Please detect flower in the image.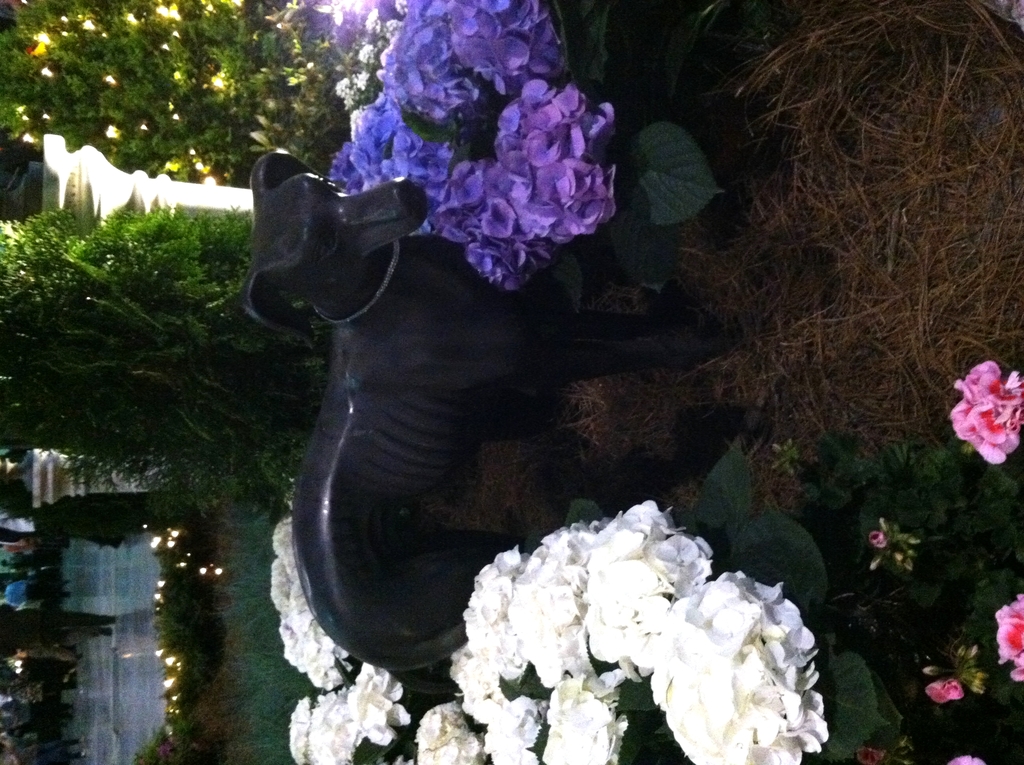
<box>946,356,1023,465</box>.
